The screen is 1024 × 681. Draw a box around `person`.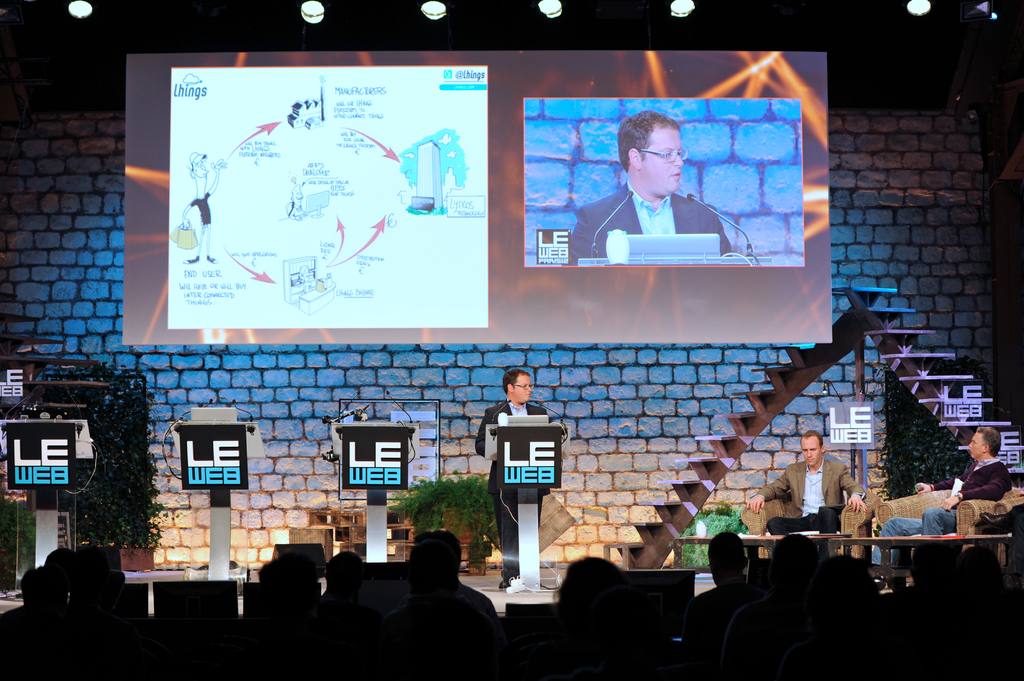
bbox=(748, 429, 868, 562).
